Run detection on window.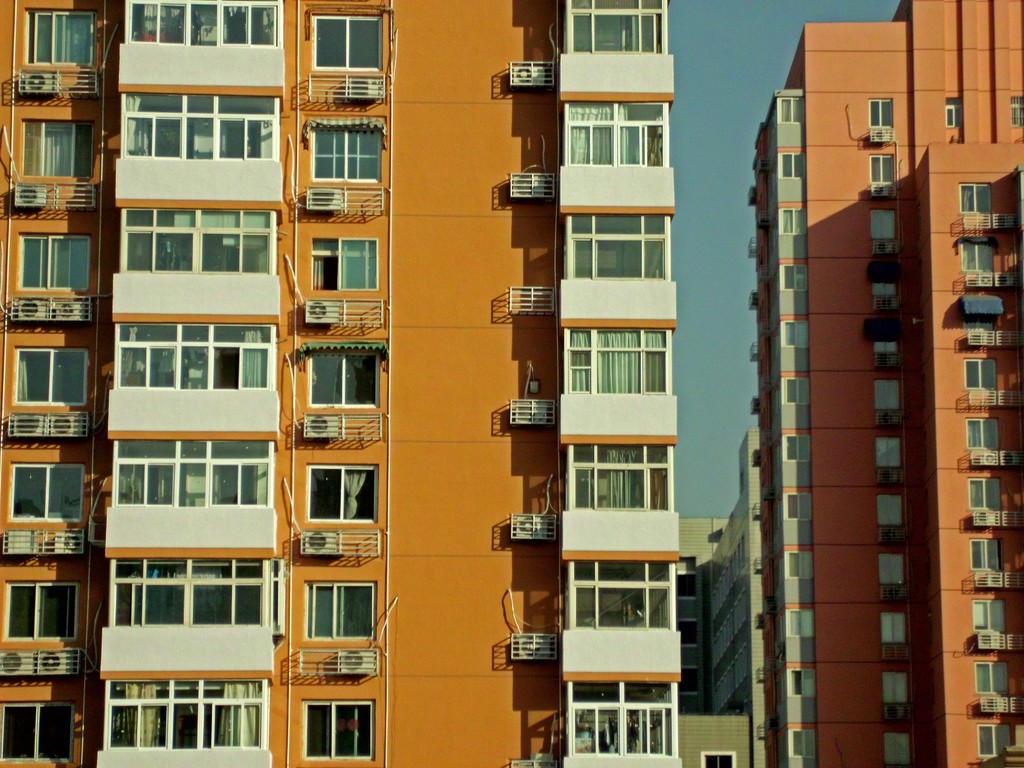
Result: [1011, 95, 1023, 126].
